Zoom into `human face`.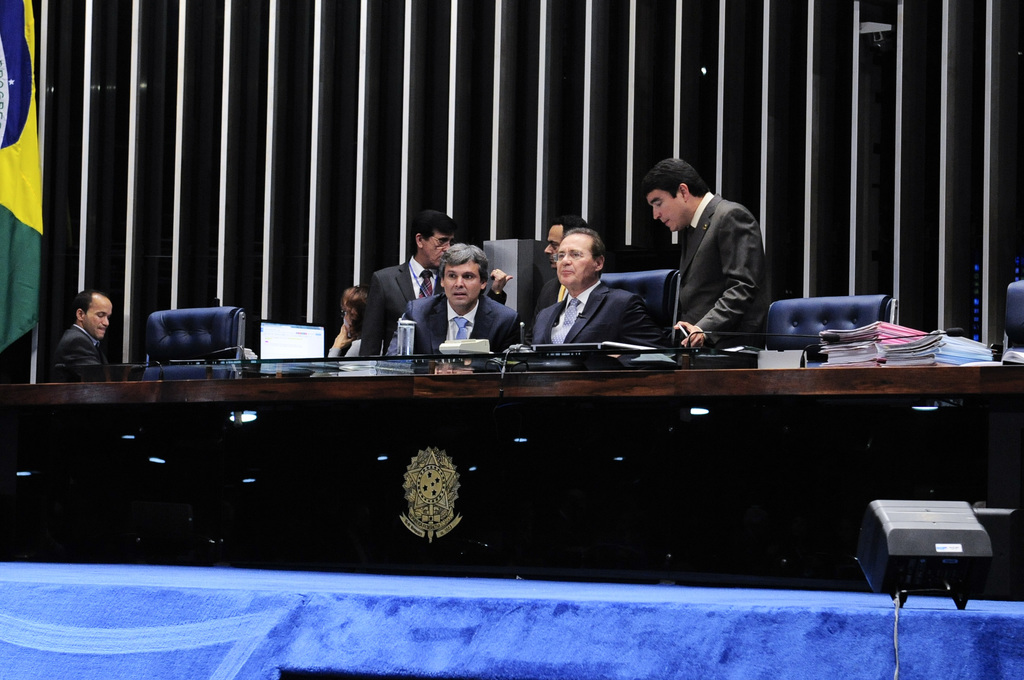
Zoom target: [x1=651, y1=188, x2=688, y2=229].
